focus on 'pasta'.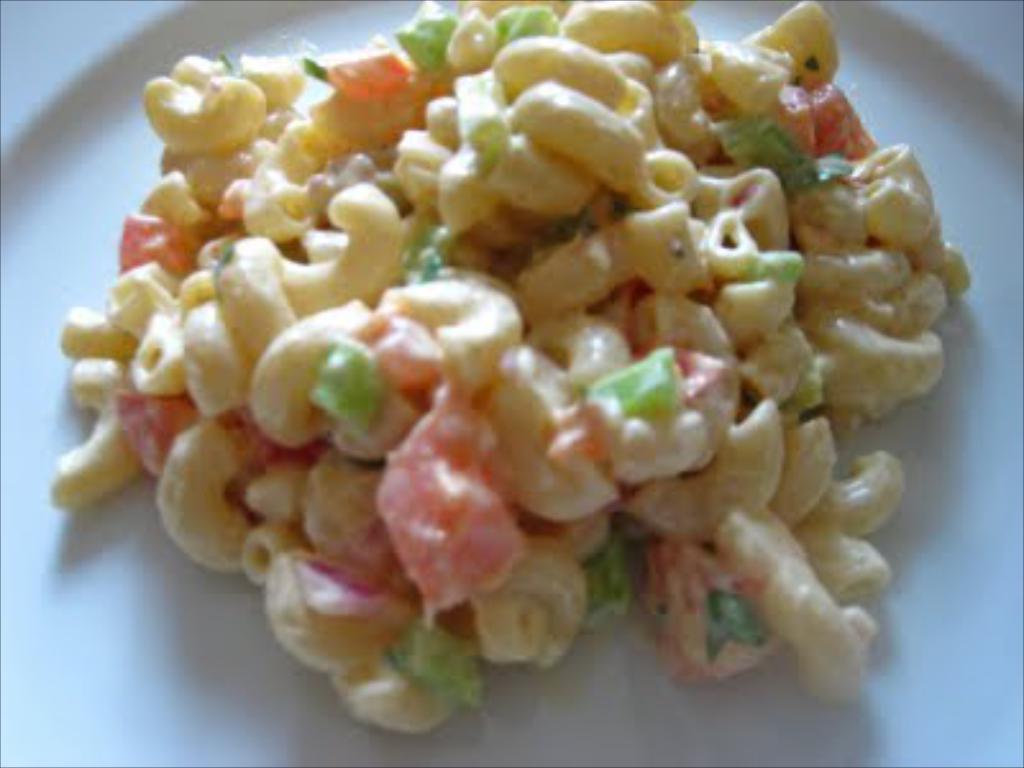
Focused at bbox(46, 0, 970, 730).
